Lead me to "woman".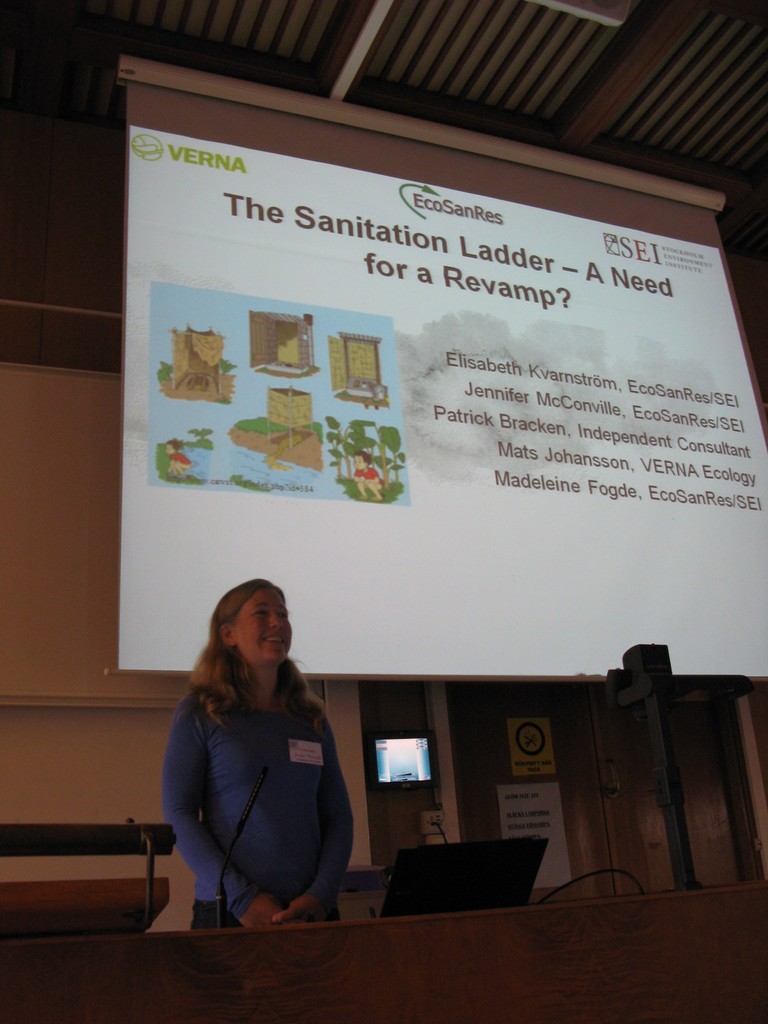
Lead to region(157, 576, 361, 943).
